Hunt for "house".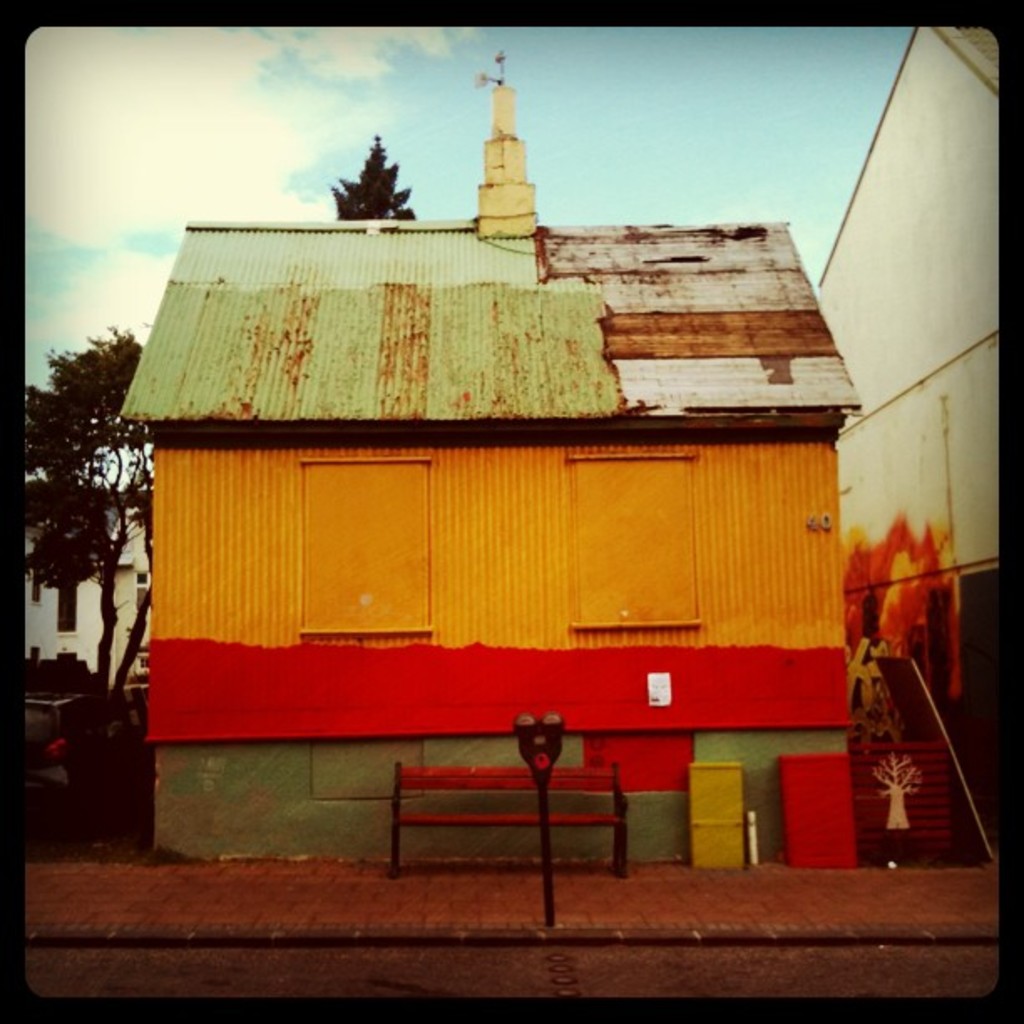
Hunted down at 142,120,845,796.
